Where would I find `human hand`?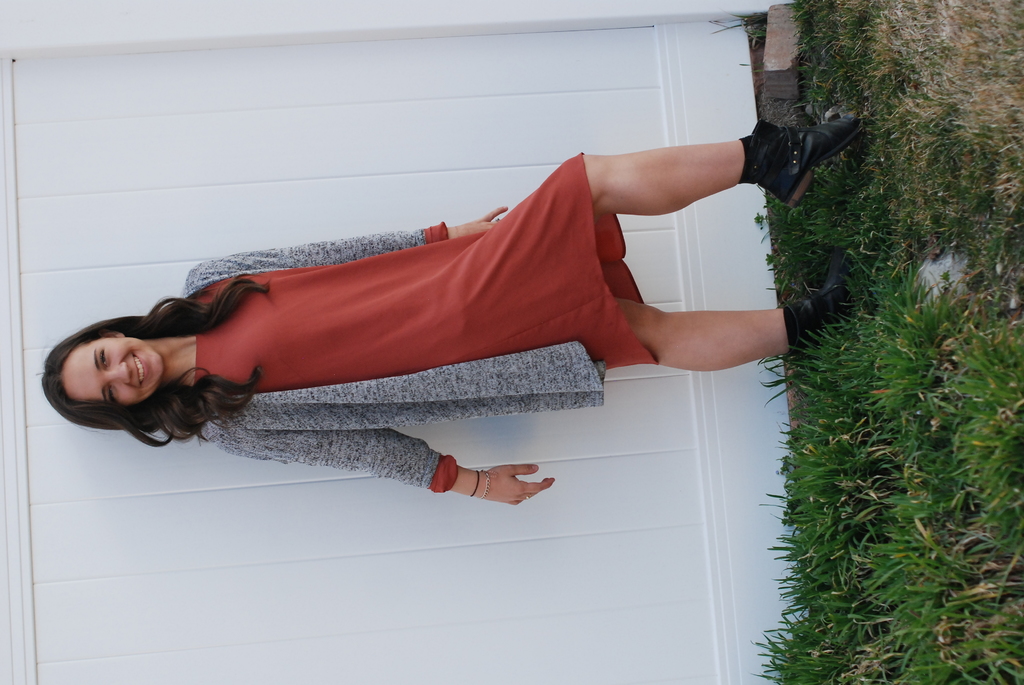
At select_region(450, 457, 551, 517).
